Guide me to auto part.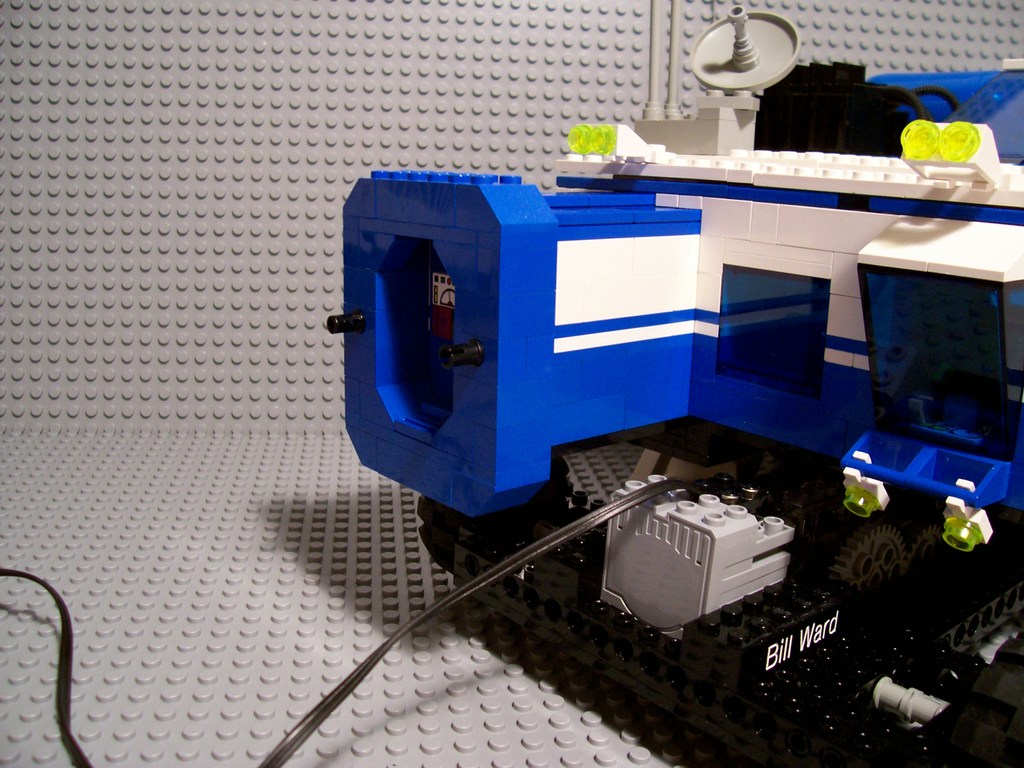
Guidance: region(857, 208, 1023, 298).
